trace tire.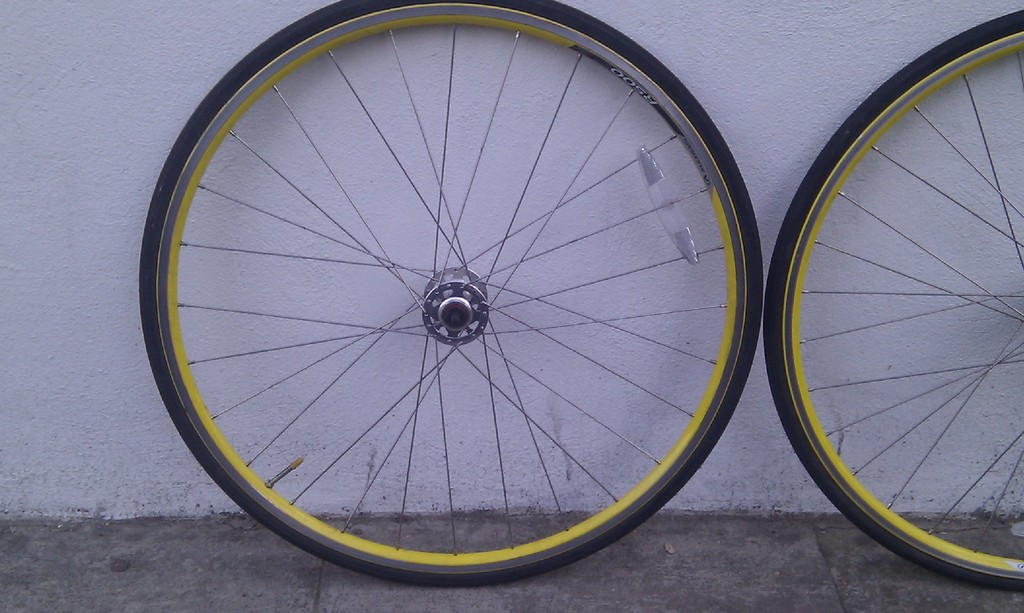
Traced to 768, 0, 1023, 590.
